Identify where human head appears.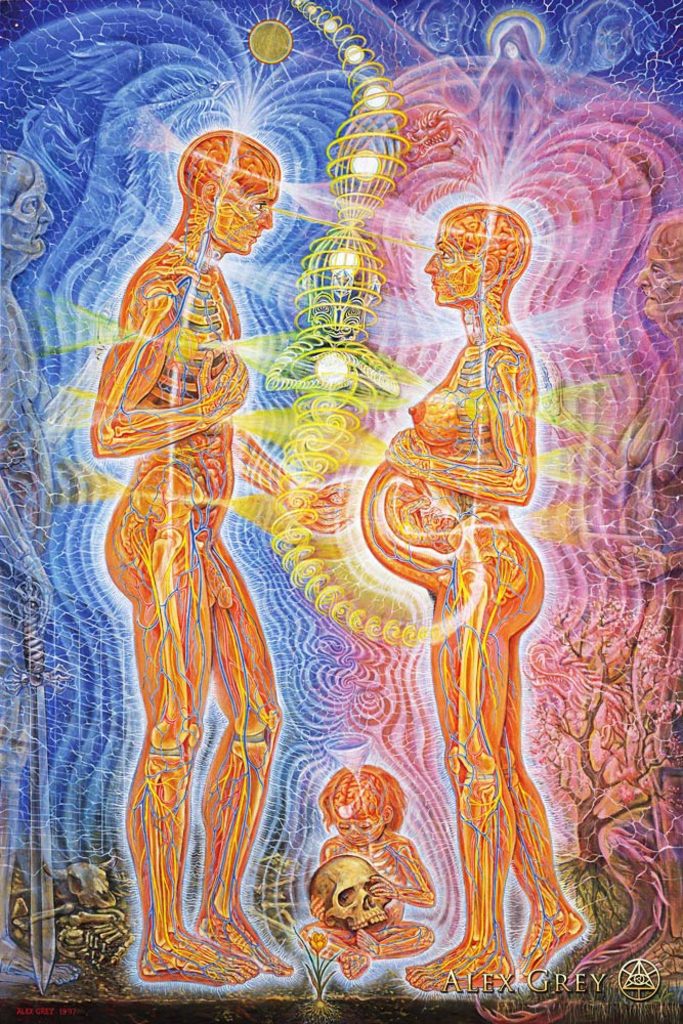
Appears at detection(421, 199, 529, 304).
